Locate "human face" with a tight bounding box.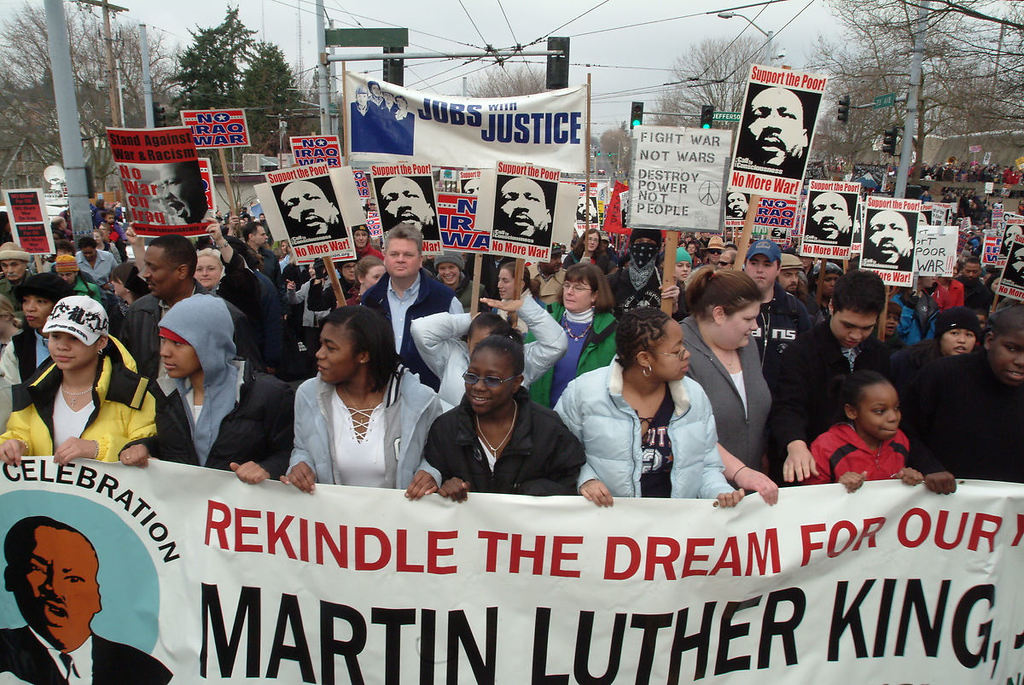
(x1=94, y1=230, x2=104, y2=244).
